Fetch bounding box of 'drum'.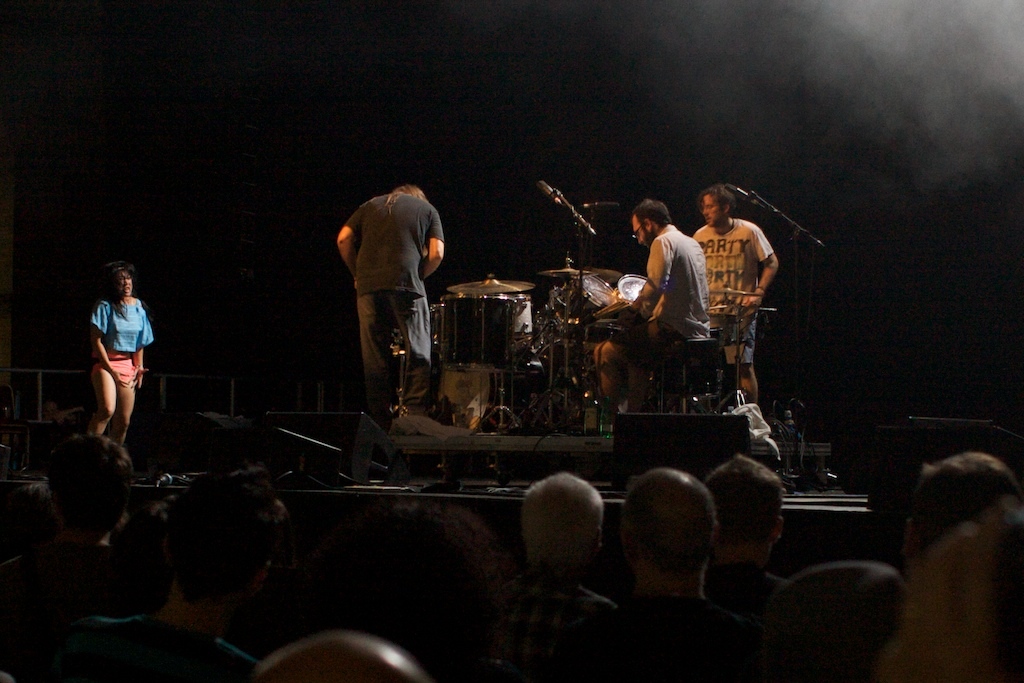
Bbox: bbox(541, 266, 612, 334).
